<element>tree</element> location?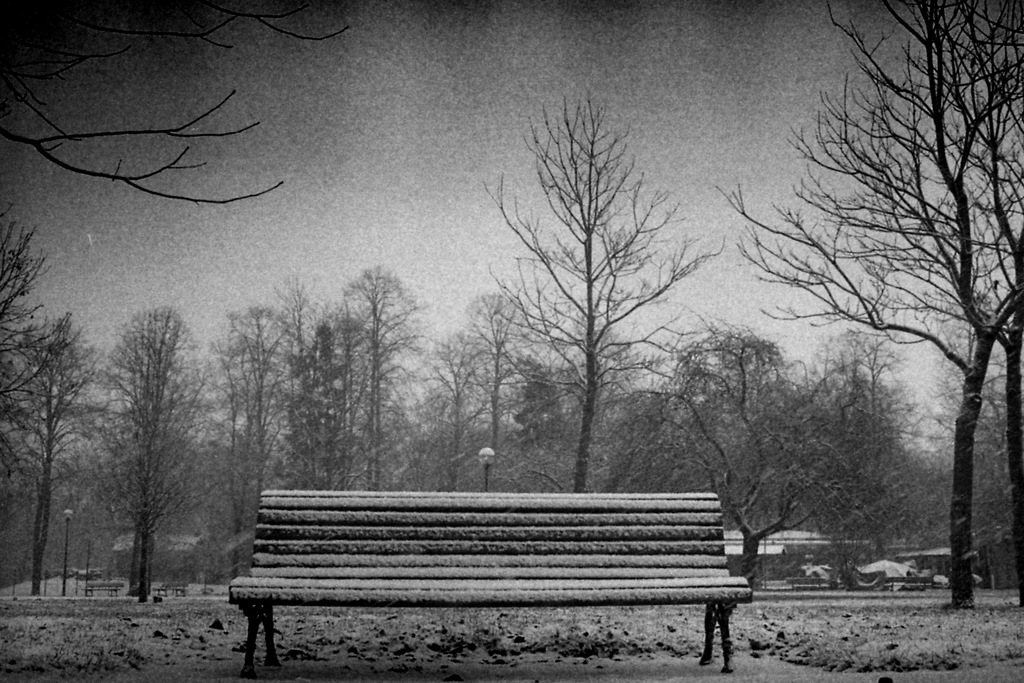
select_region(95, 299, 224, 601)
